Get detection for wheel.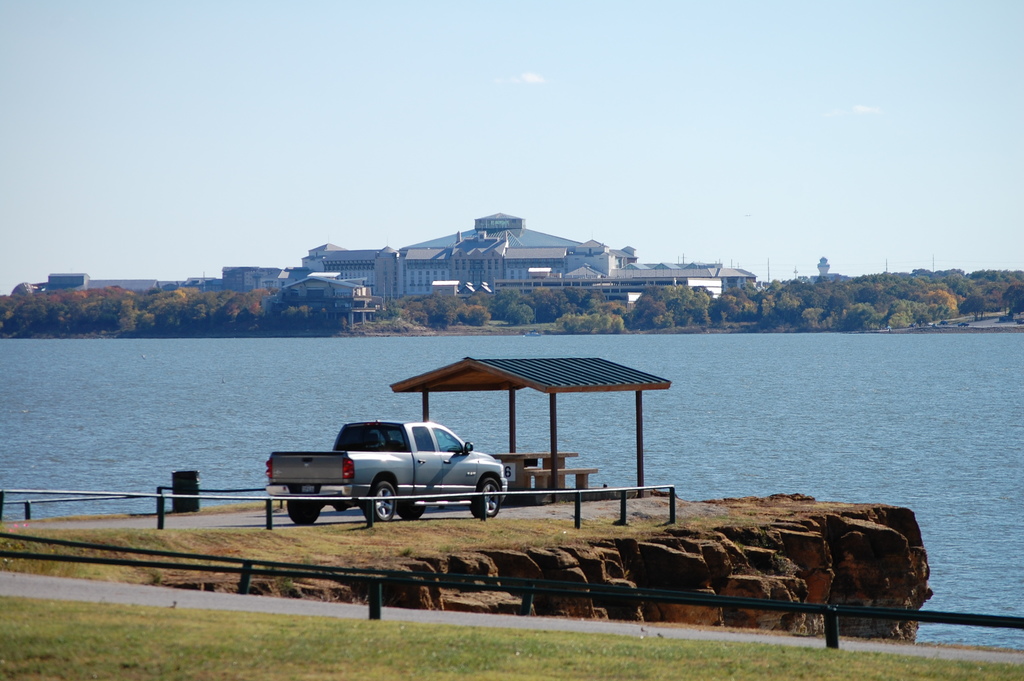
Detection: {"left": 401, "top": 502, "right": 430, "bottom": 518}.
